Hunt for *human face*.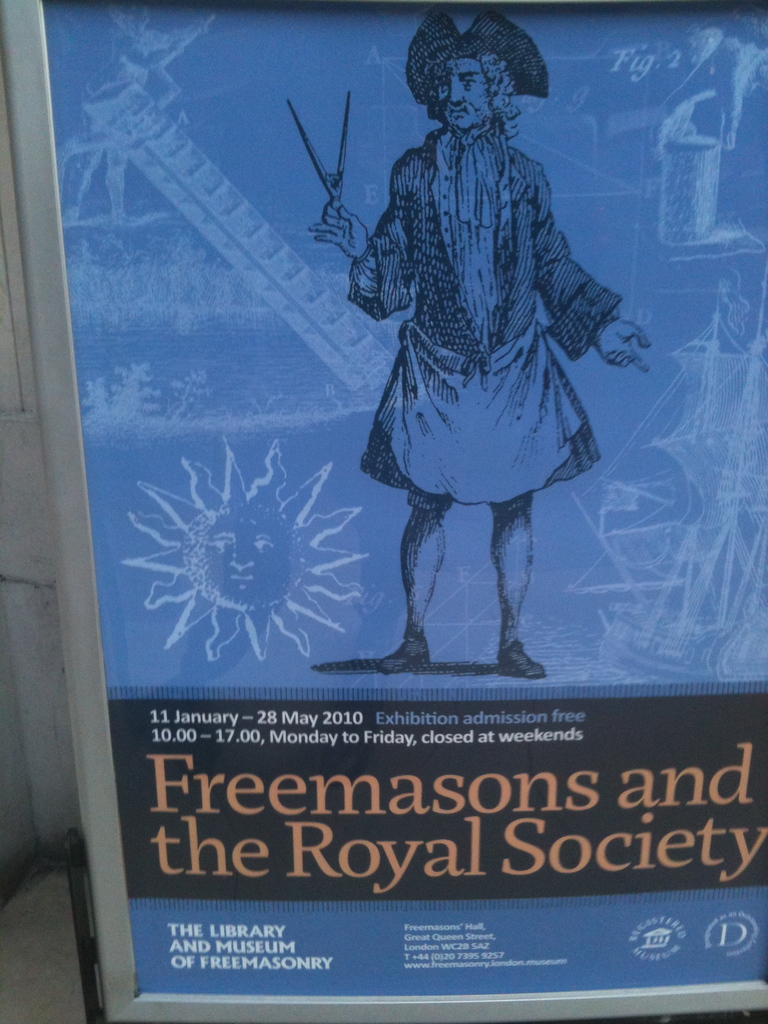
Hunted down at <region>444, 60, 491, 129</region>.
